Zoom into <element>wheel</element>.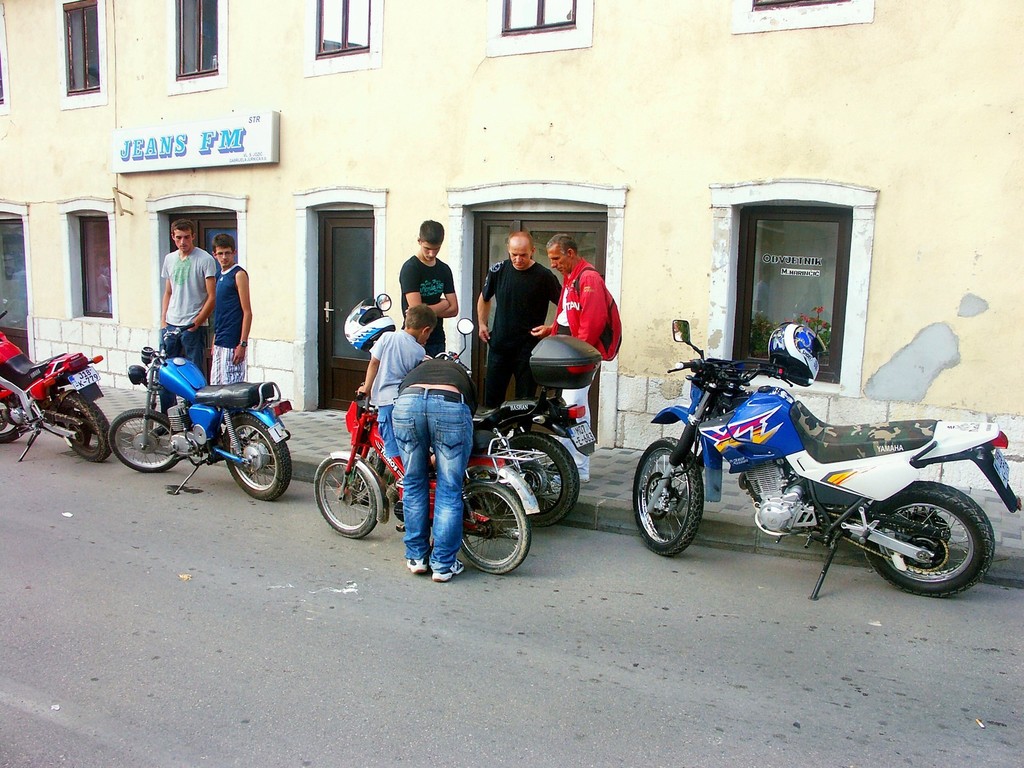
Zoom target: region(499, 430, 578, 526).
